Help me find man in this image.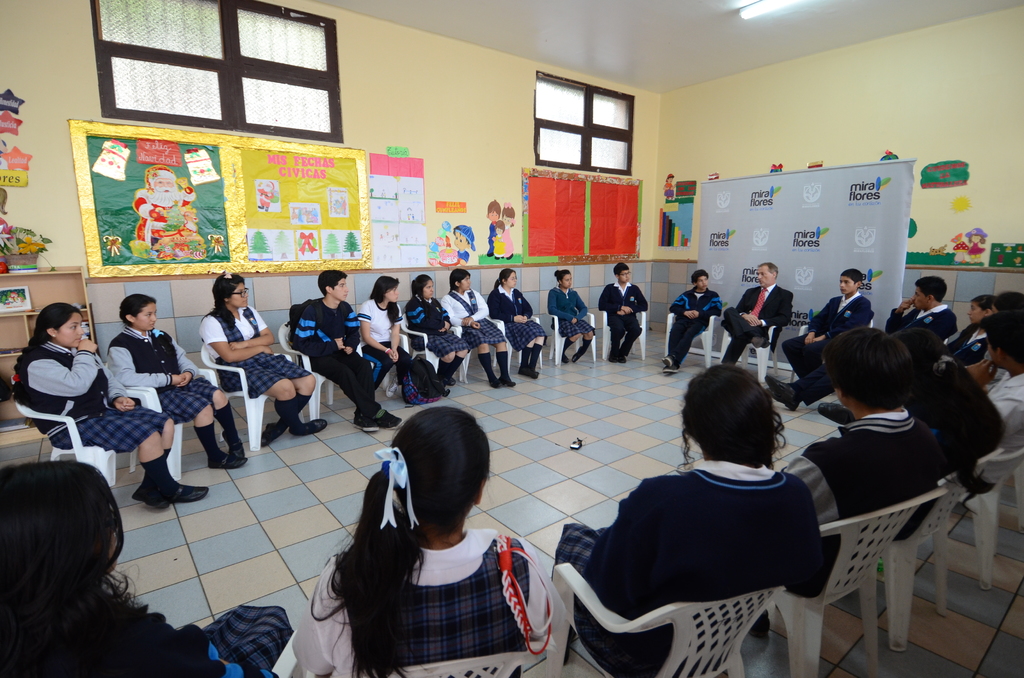
Found it: {"left": 753, "top": 256, "right": 966, "bottom": 421}.
